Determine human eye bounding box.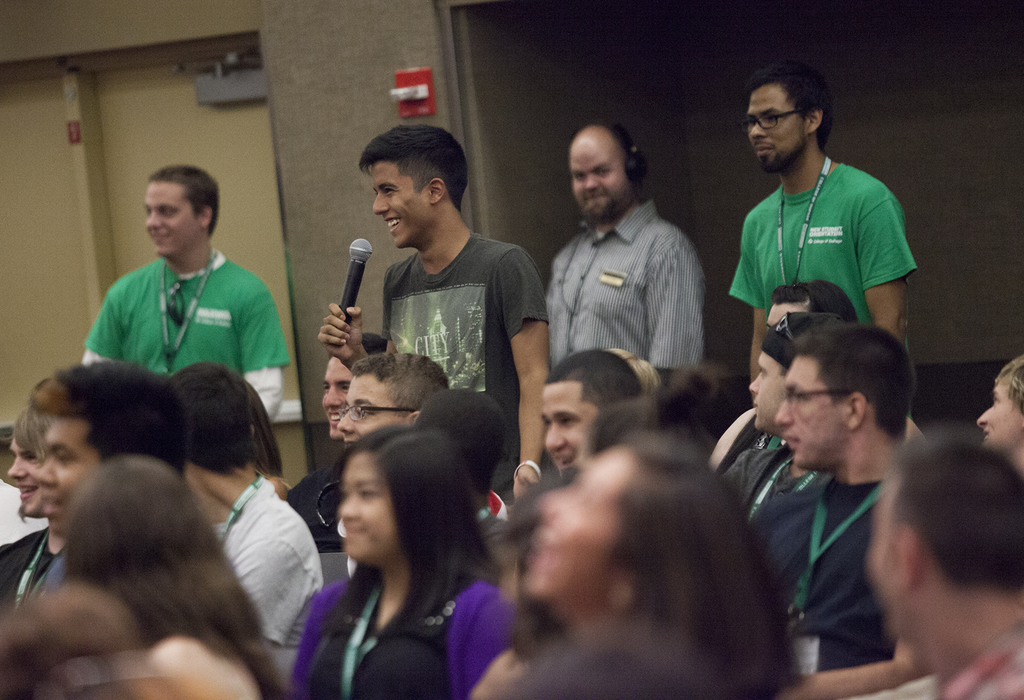
Determined: x1=383, y1=184, x2=399, y2=197.
